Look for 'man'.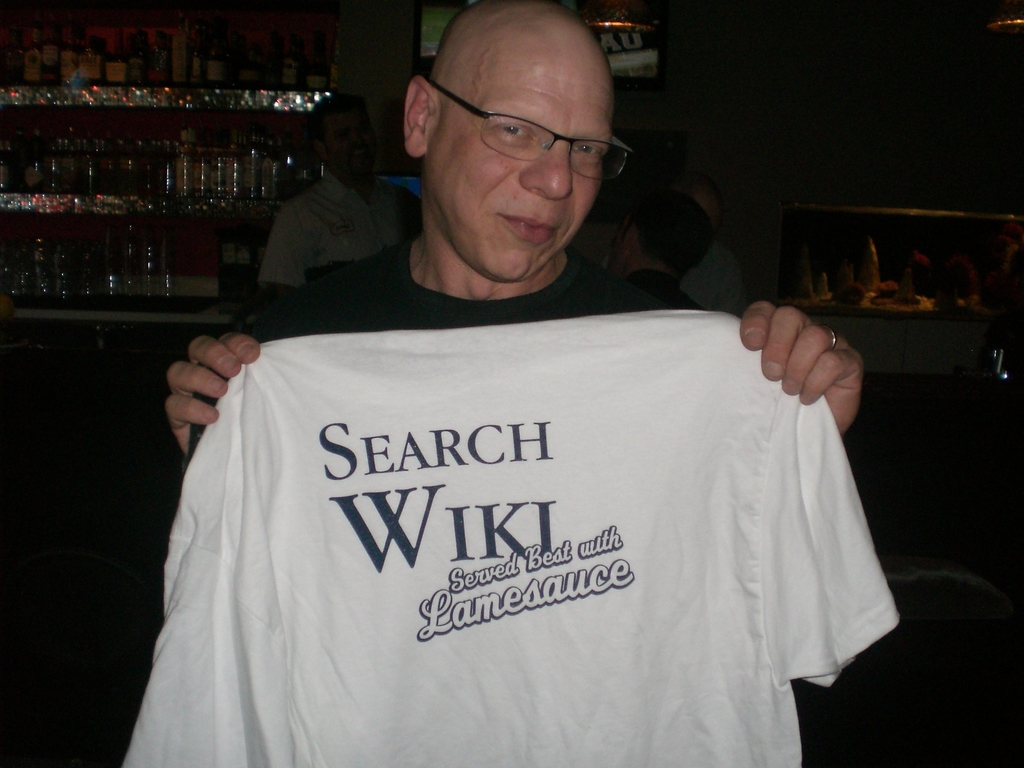
Found: l=678, t=180, r=749, b=318.
